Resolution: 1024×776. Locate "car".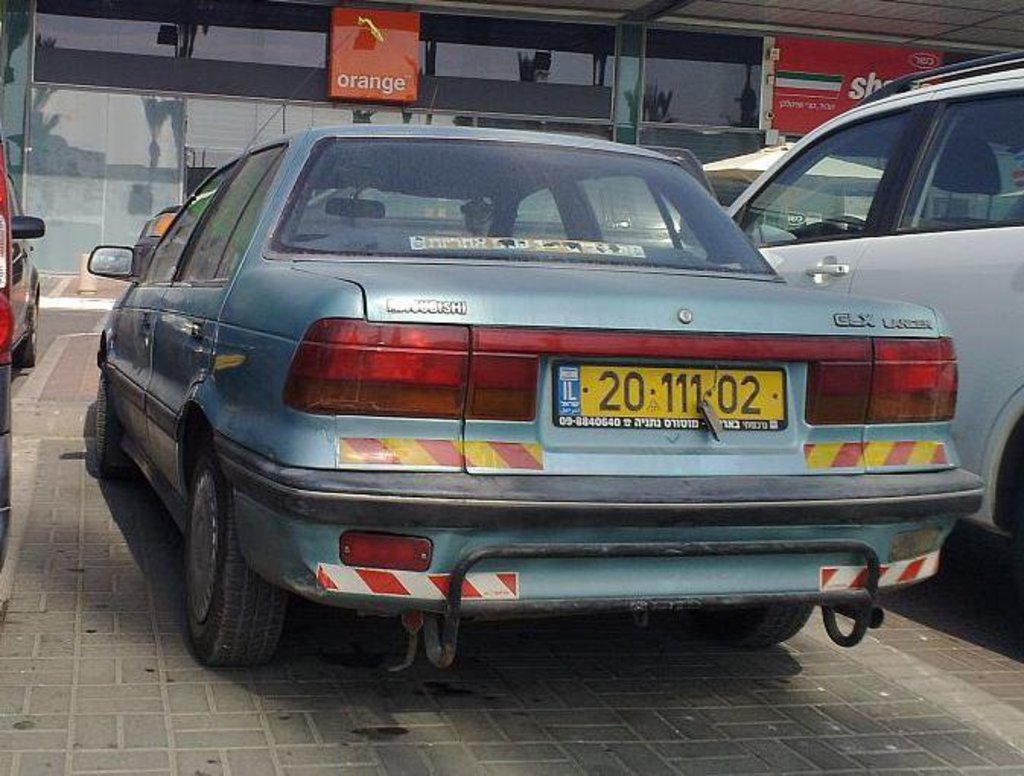
crop(727, 58, 1022, 636).
